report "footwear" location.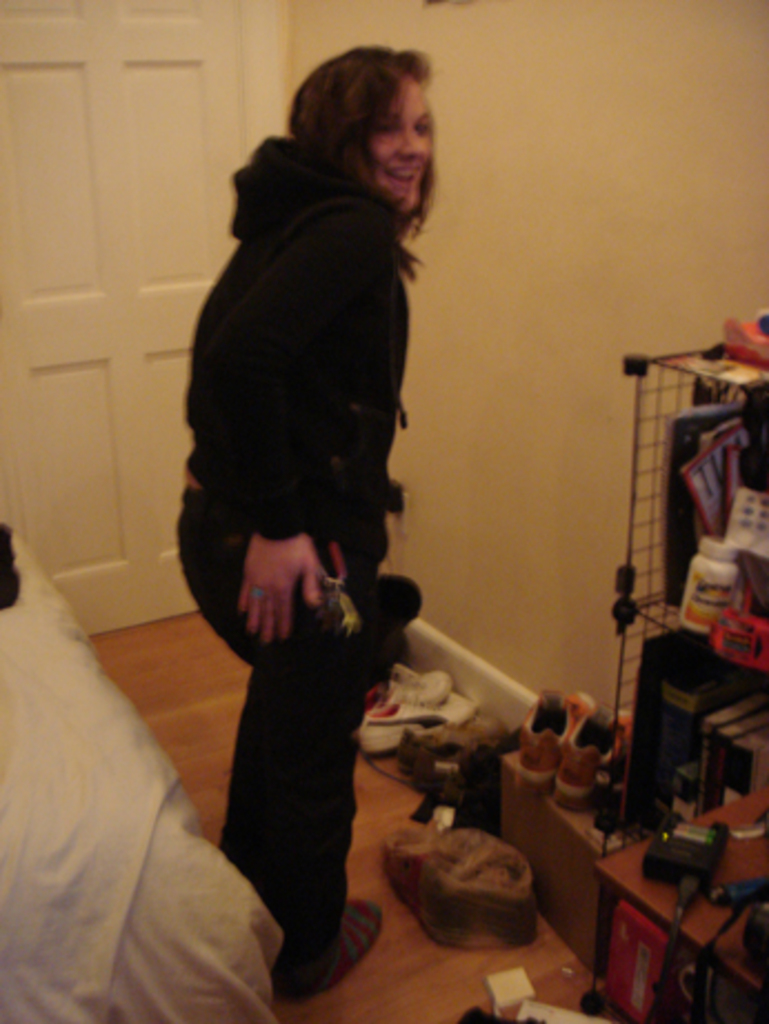
Report: [x1=391, y1=702, x2=507, y2=769].
